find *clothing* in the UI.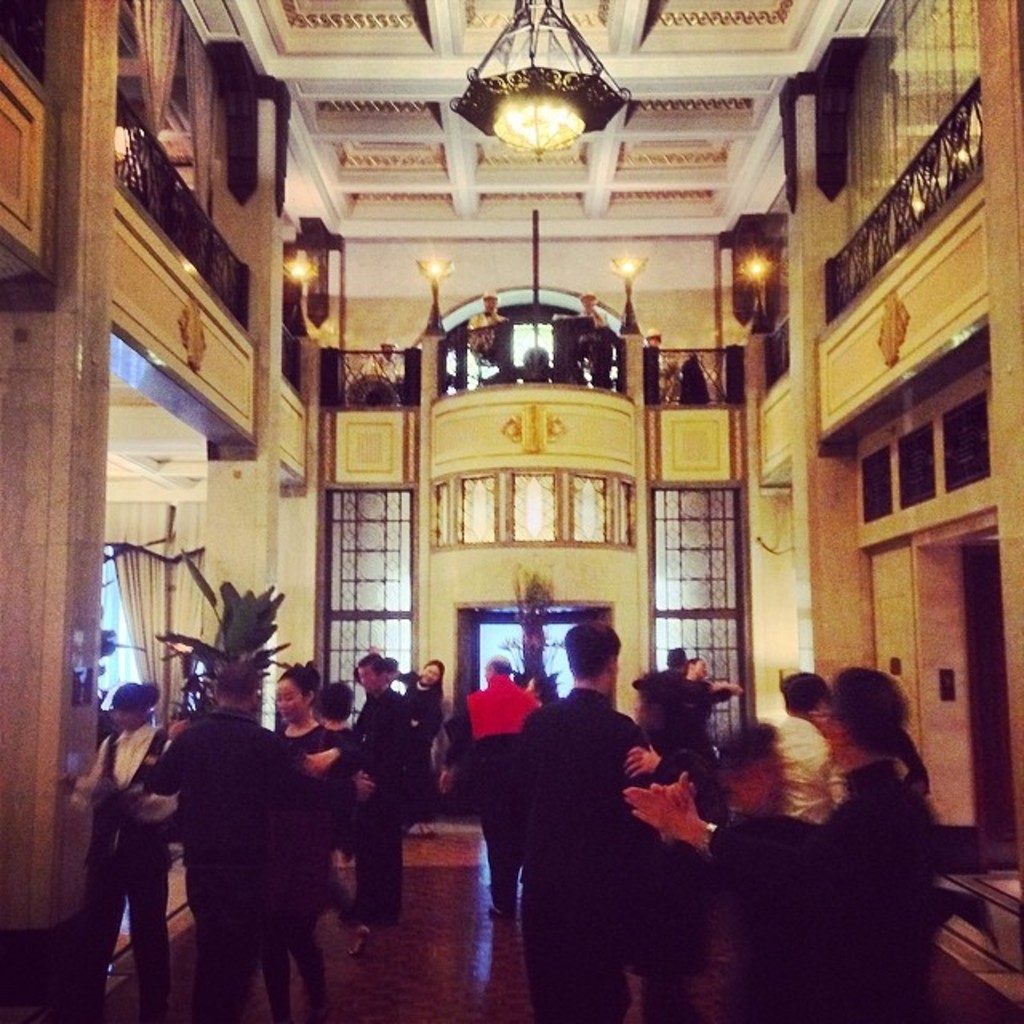
UI element at [771, 710, 843, 818].
